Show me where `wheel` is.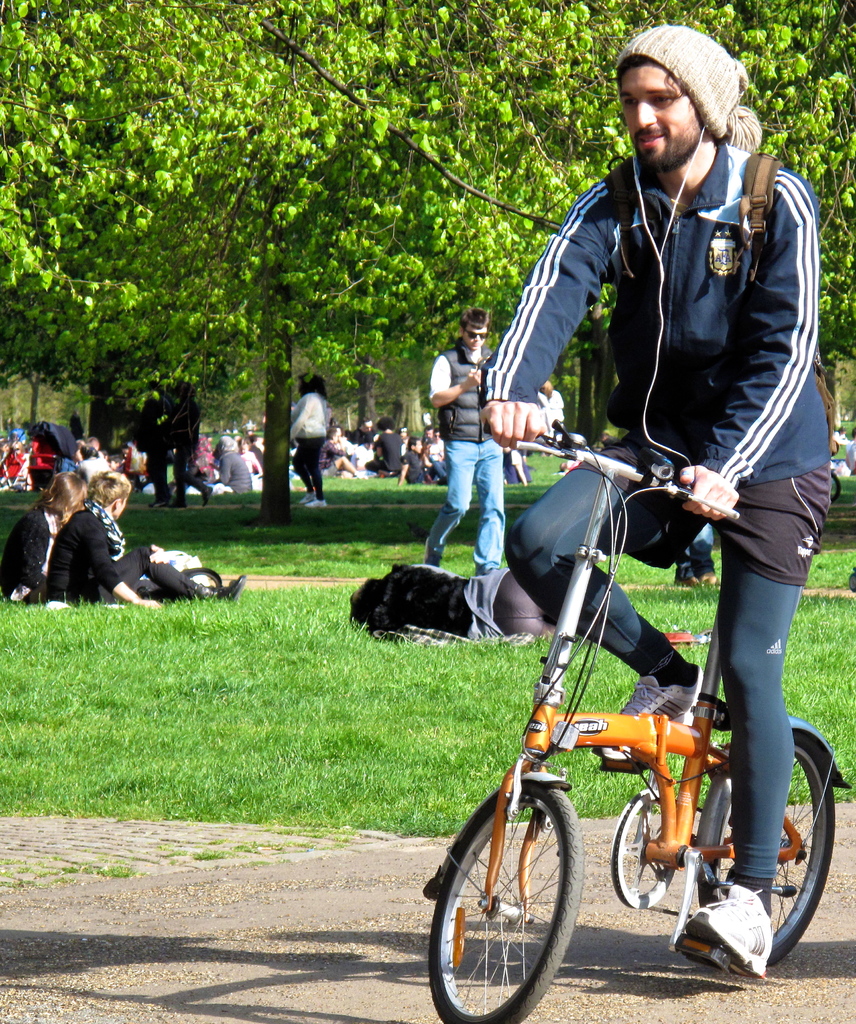
`wheel` is at <bbox>439, 779, 599, 1005</bbox>.
